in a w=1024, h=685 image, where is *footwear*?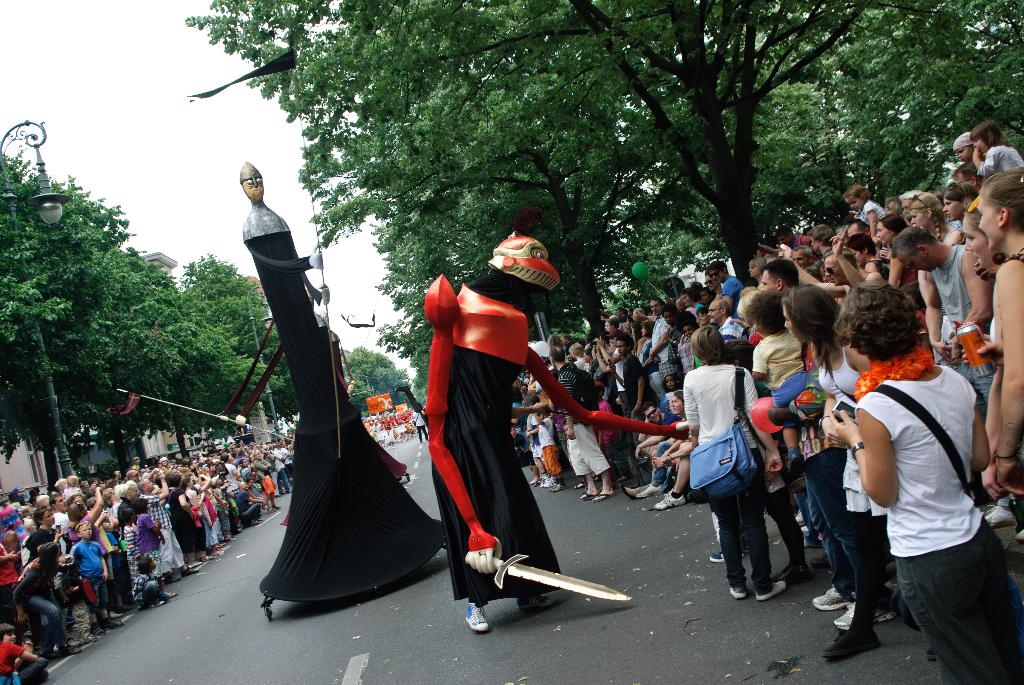
822:628:882:661.
